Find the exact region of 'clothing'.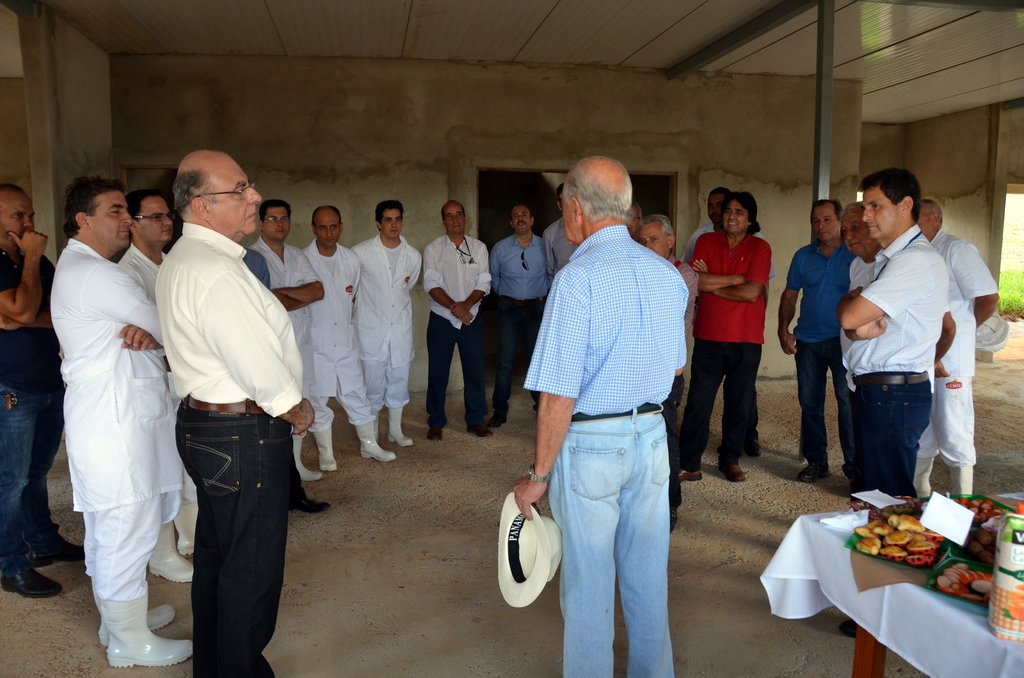
Exact region: bbox(536, 216, 581, 277).
